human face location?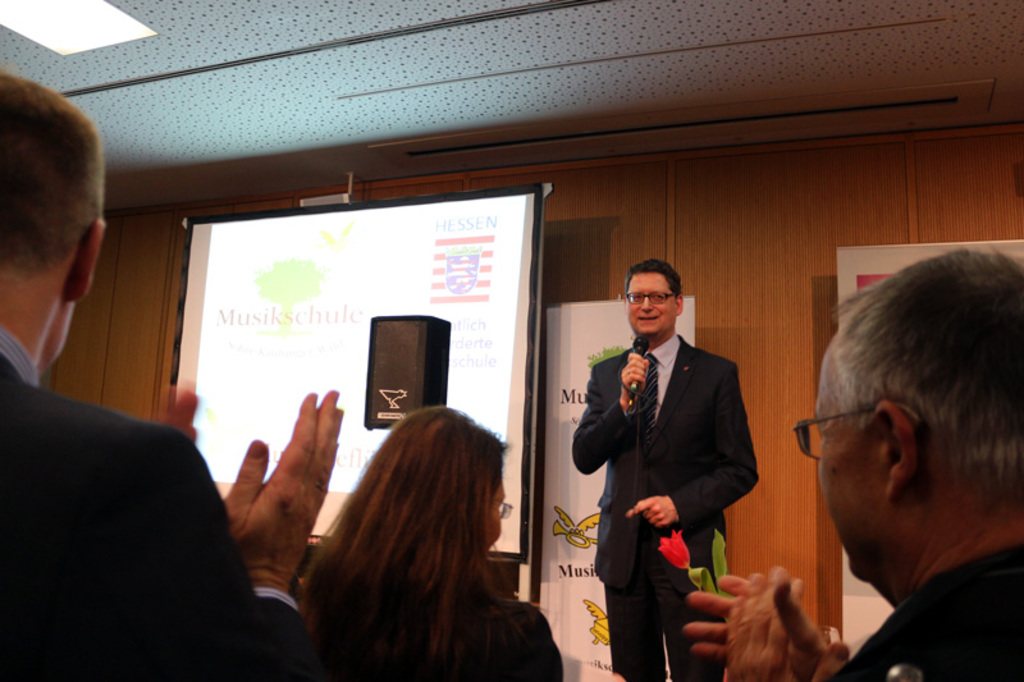
Rect(627, 273, 676, 340)
